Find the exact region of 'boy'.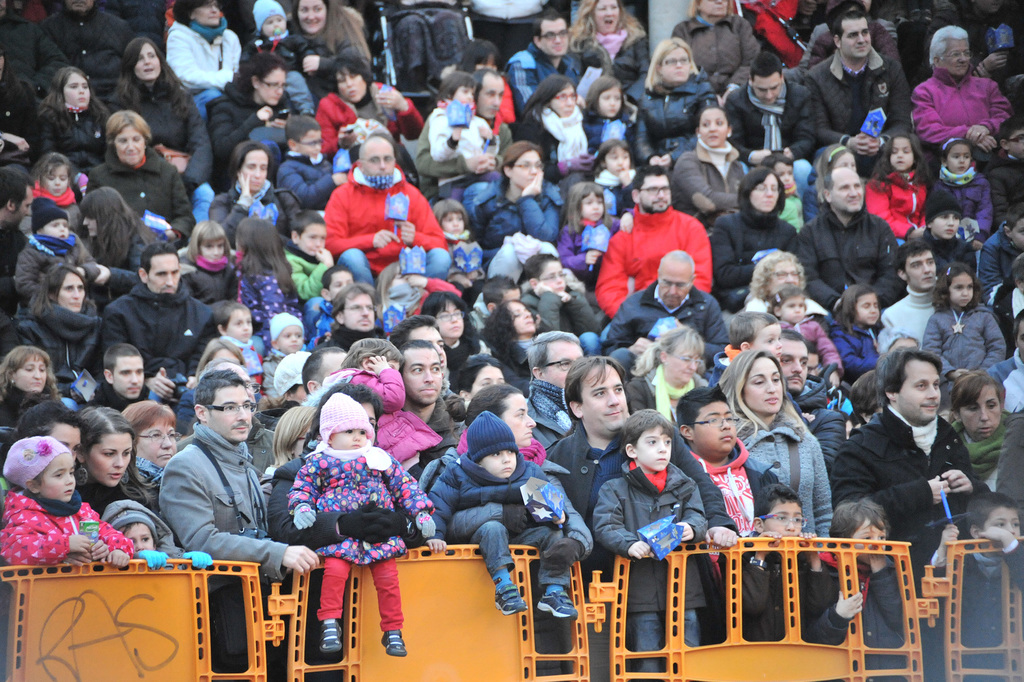
Exact region: 756 152 803 228.
